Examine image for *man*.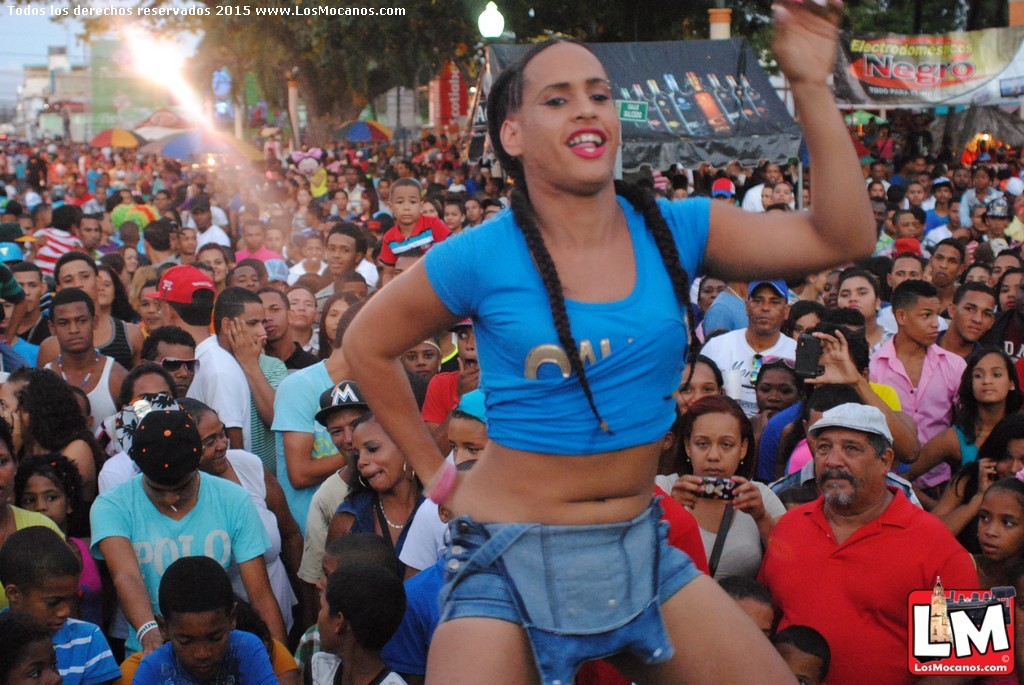
Examination result: x1=926, y1=238, x2=964, y2=282.
